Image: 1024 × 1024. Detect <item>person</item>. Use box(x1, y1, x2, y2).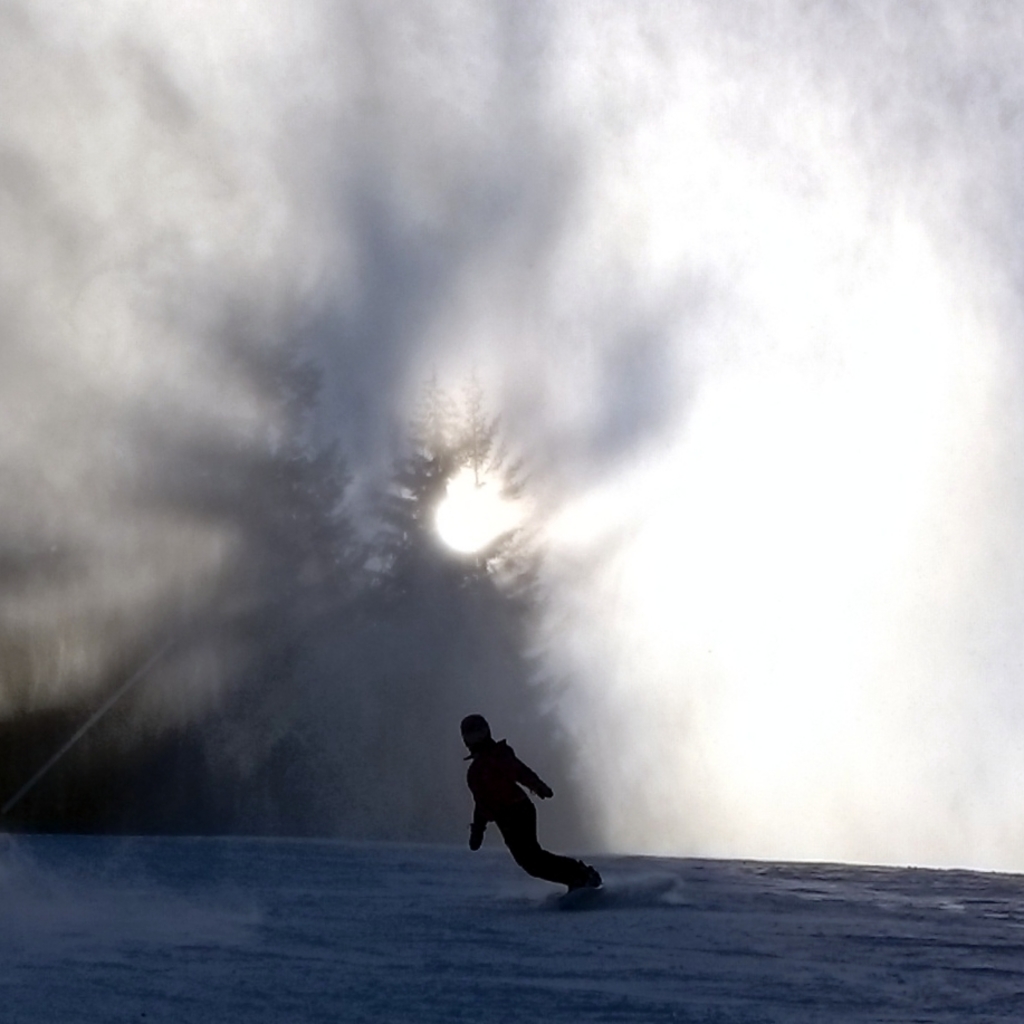
box(431, 715, 599, 923).
